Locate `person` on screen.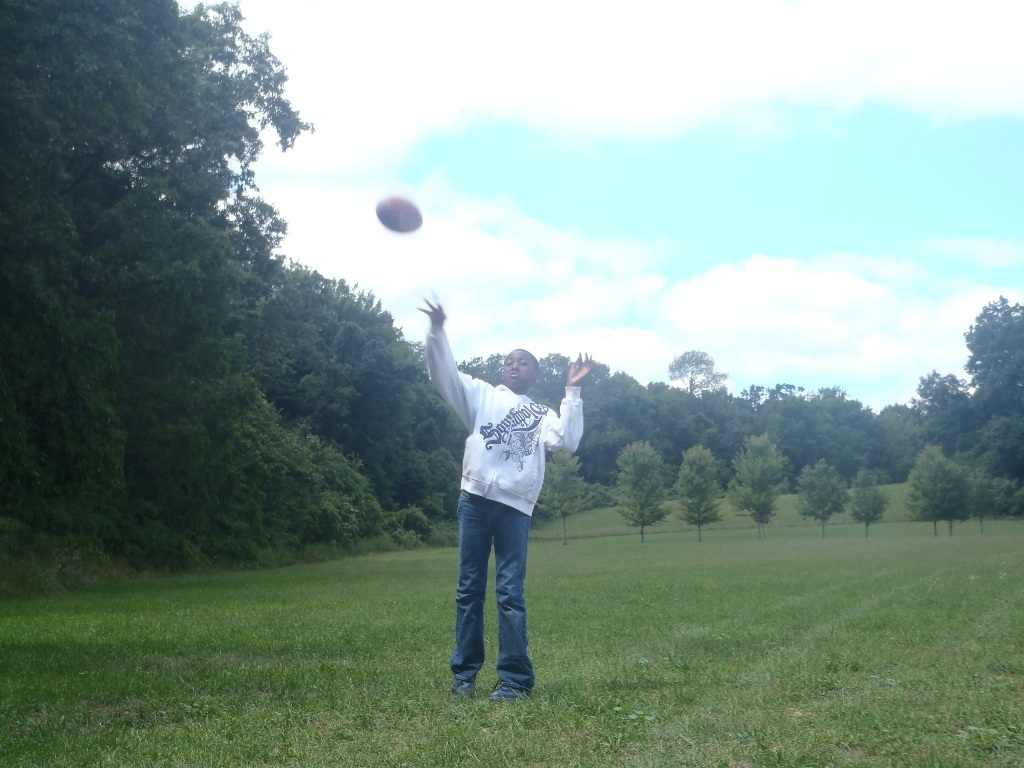
On screen at 427/304/568/708.
